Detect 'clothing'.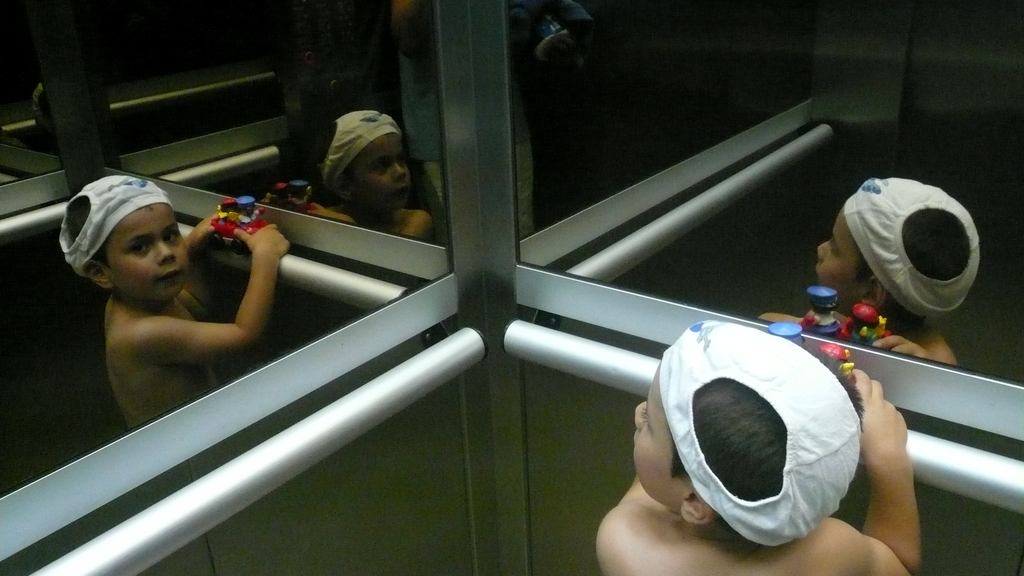
Detected at {"x1": 662, "y1": 322, "x2": 862, "y2": 547}.
